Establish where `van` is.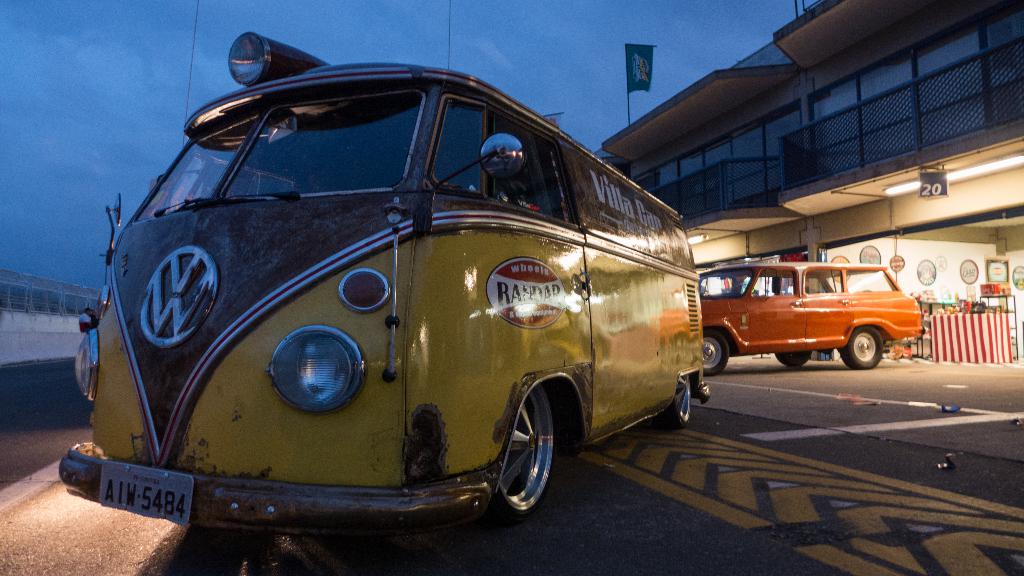
Established at bbox(698, 260, 926, 377).
